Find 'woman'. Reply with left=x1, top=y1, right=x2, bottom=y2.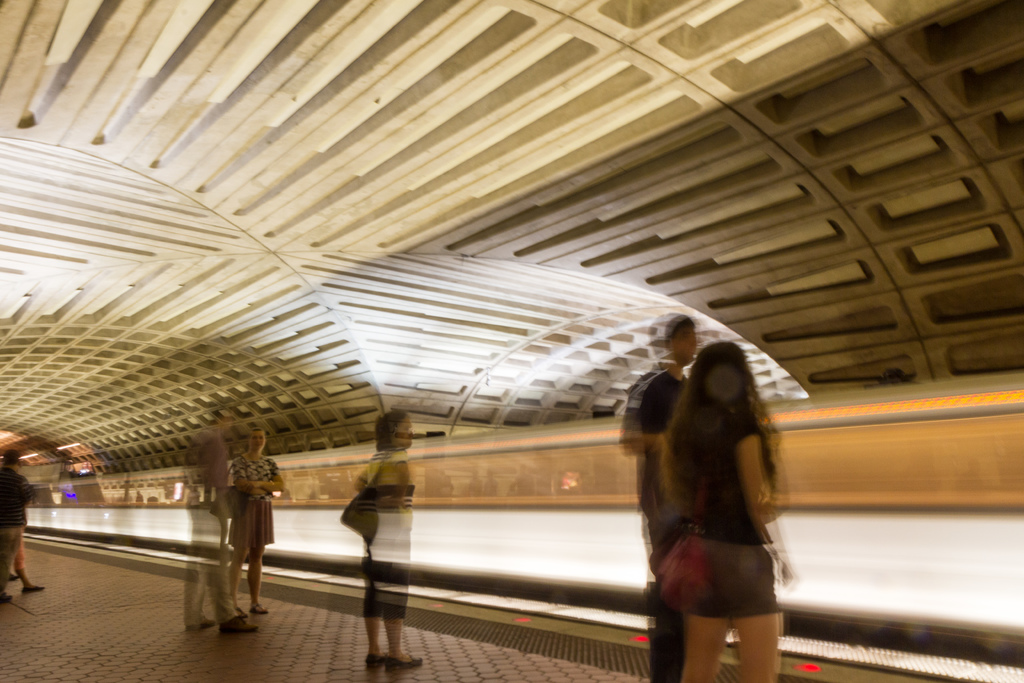
left=223, top=425, right=287, bottom=611.
